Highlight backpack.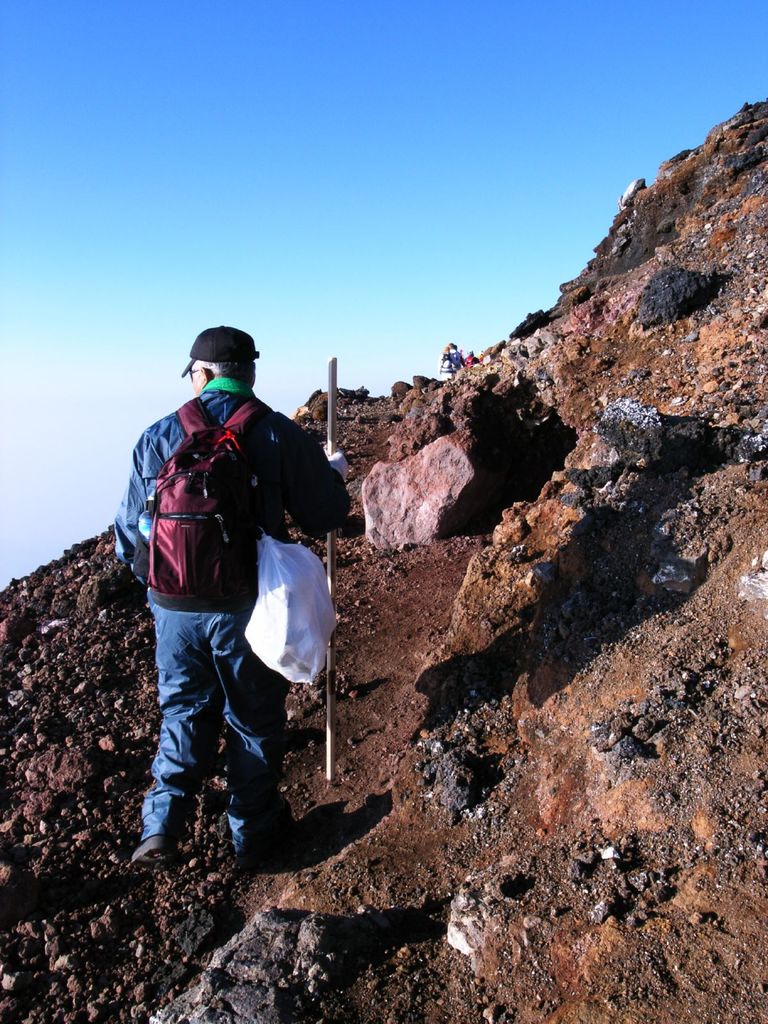
Highlighted region: select_region(122, 413, 302, 625).
